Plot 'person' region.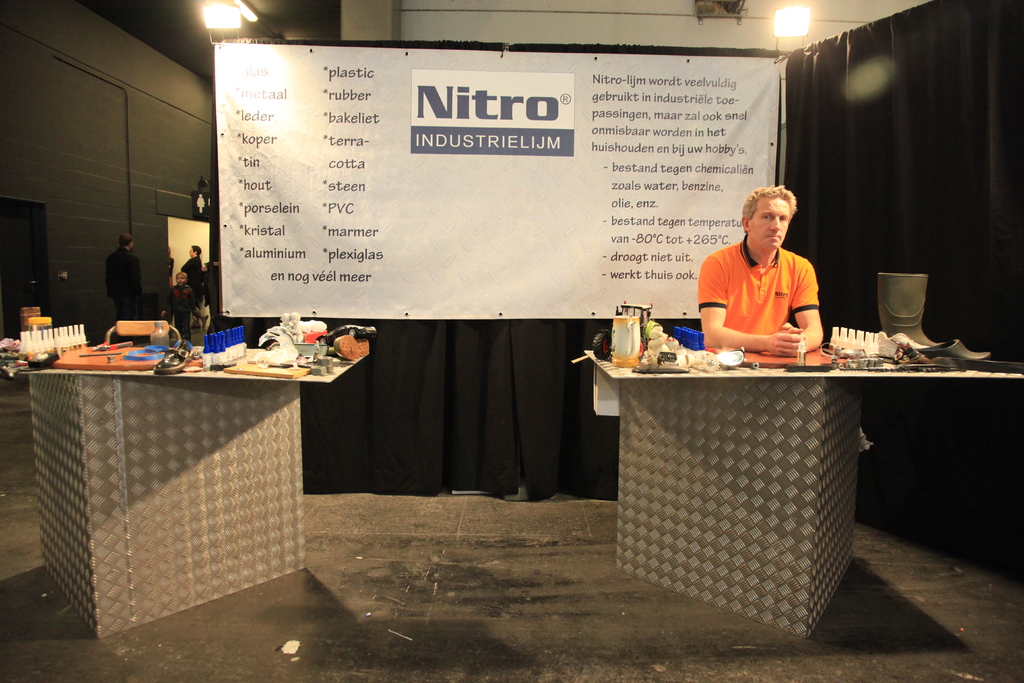
Plotted at {"left": 182, "top": 241, "right": 207, "bottom": 304}.
